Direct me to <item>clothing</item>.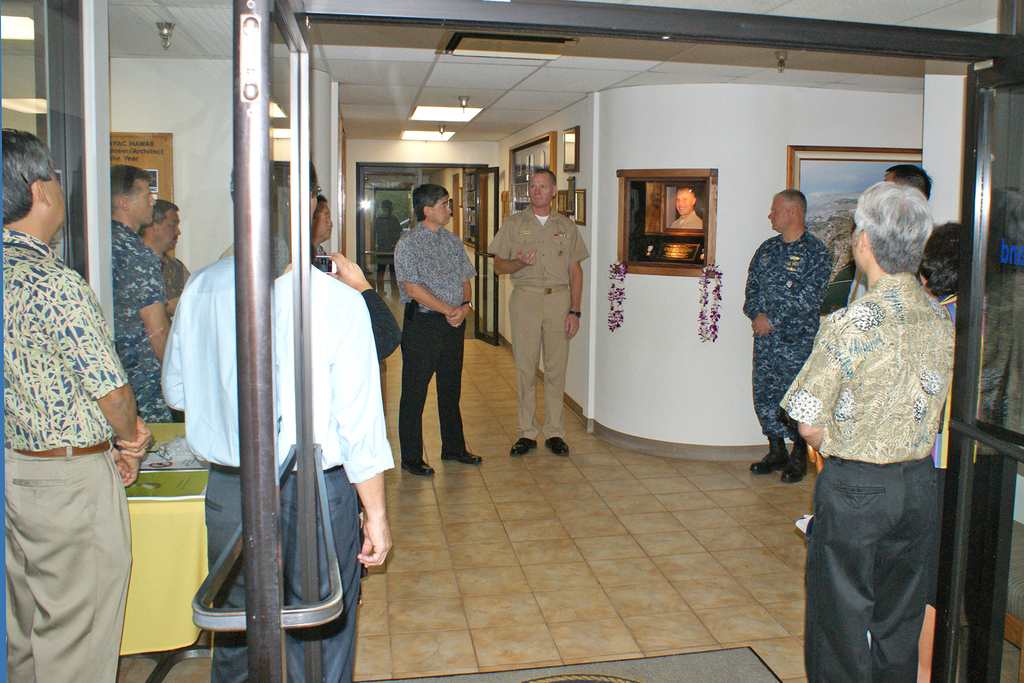
Direction: select_region(106, 211, 191, 419).
